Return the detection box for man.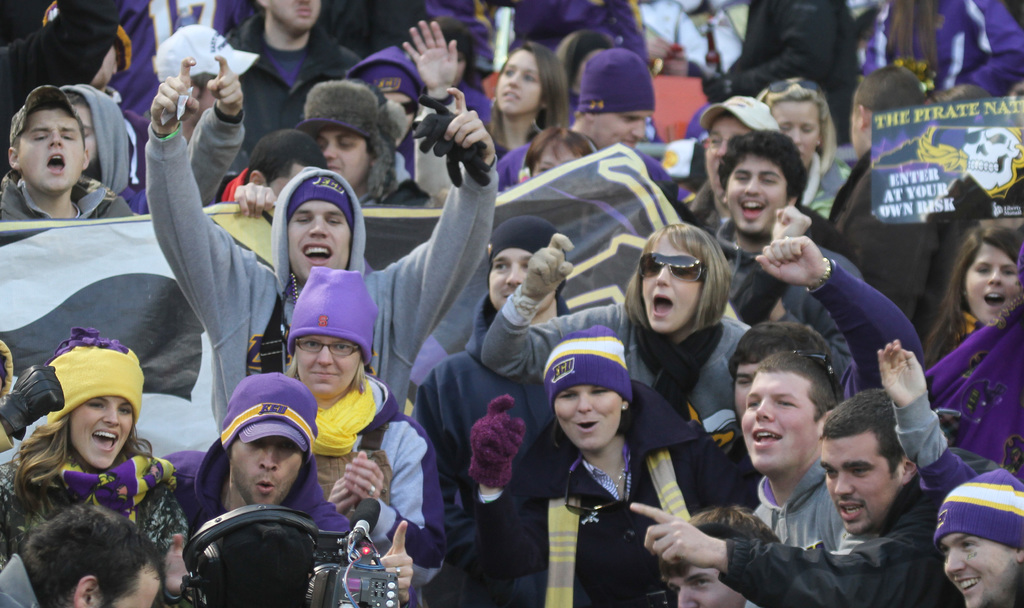
left=628, top=391, right=959, bottom=607.
